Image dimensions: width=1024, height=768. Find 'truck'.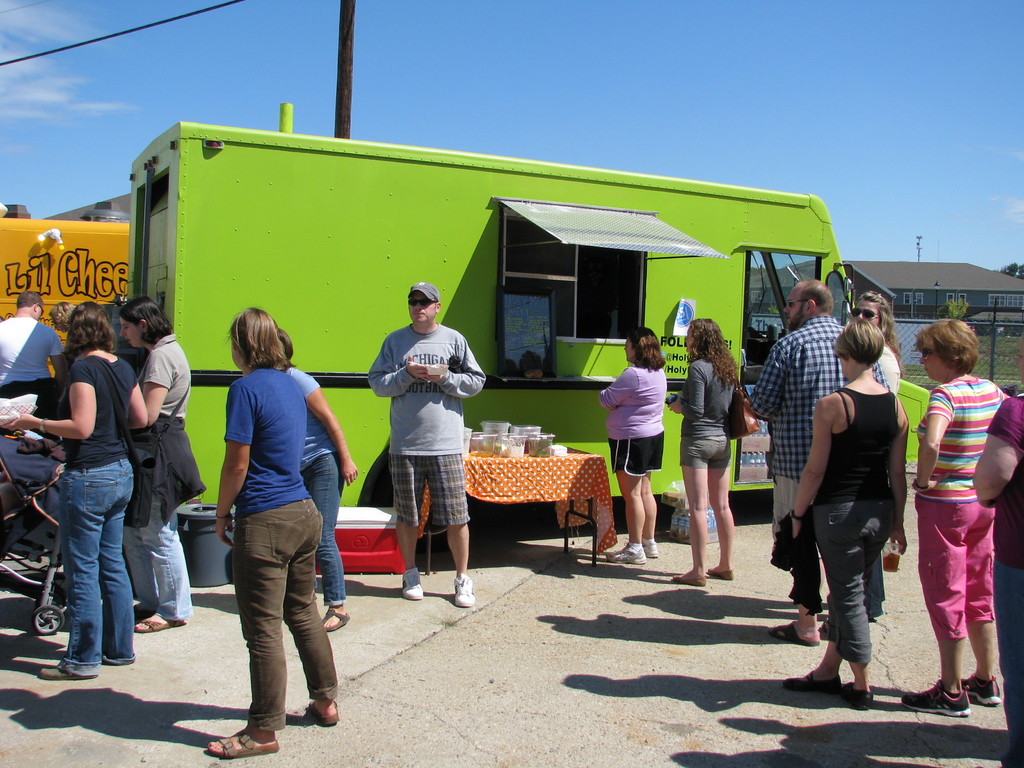
[left=36, top=118, right=914, bottom=580].
